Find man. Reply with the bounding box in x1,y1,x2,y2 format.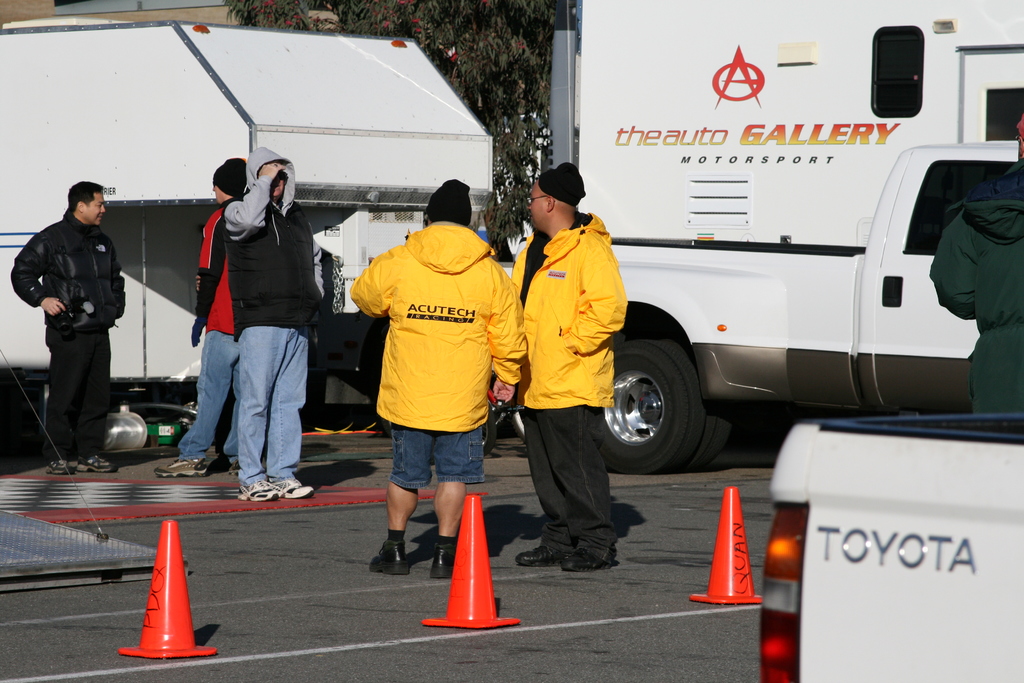
155,159,243,477.
